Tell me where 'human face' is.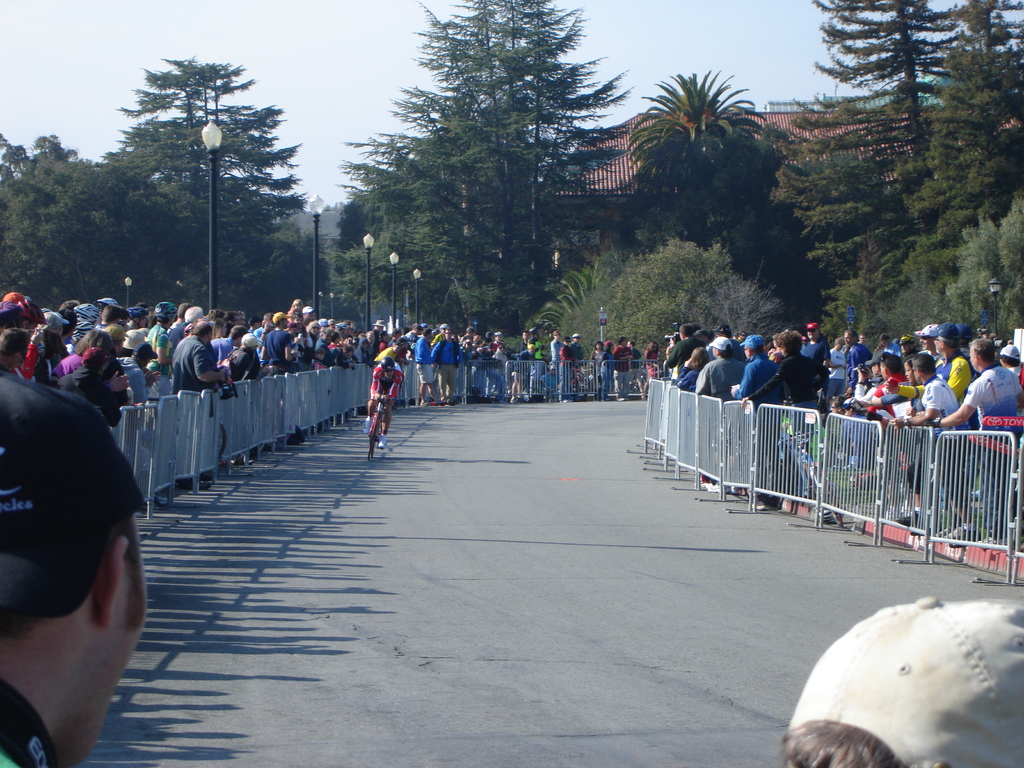
'human face' is at 493/333/501/340.
